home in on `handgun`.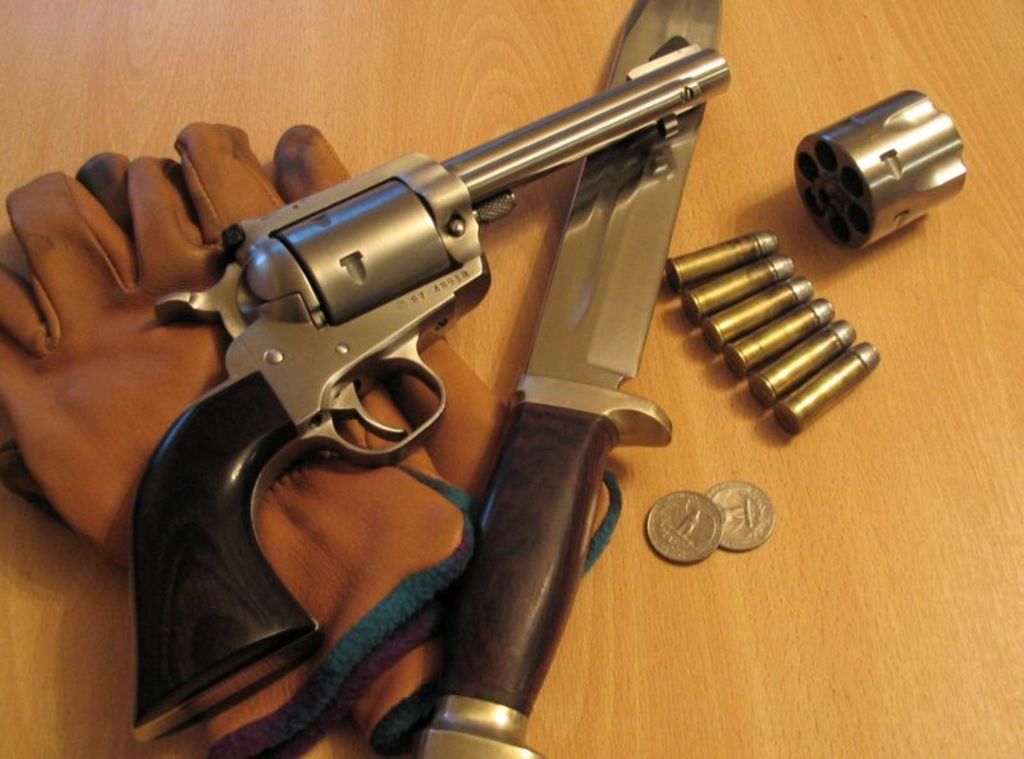
Homed in at 127,33,732,747.
